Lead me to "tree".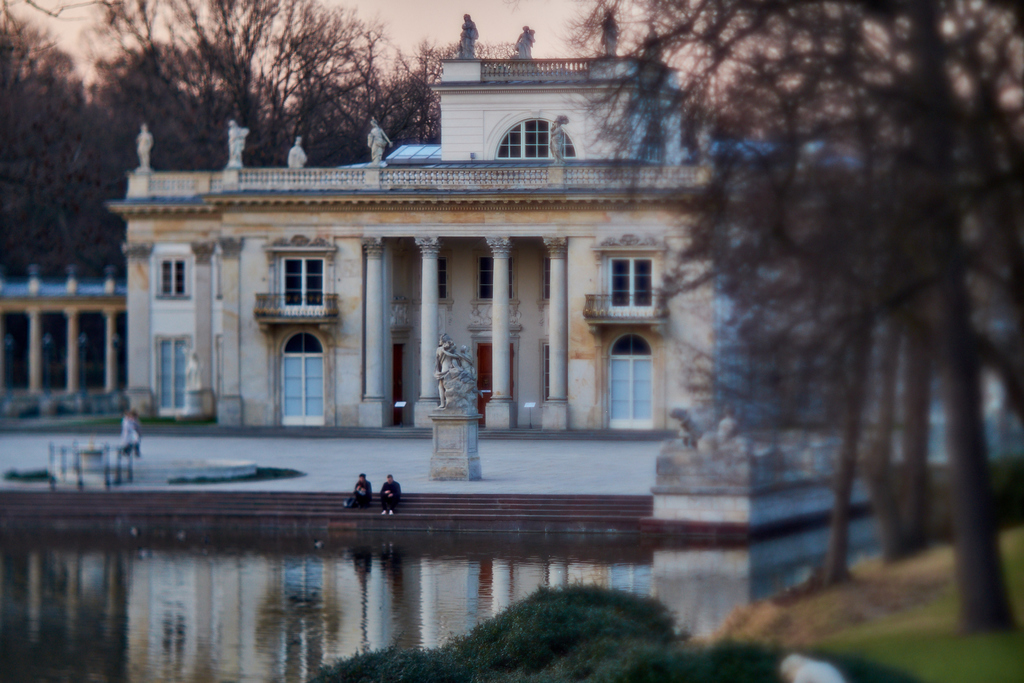
Lead to 70, 47, 264, 384.
